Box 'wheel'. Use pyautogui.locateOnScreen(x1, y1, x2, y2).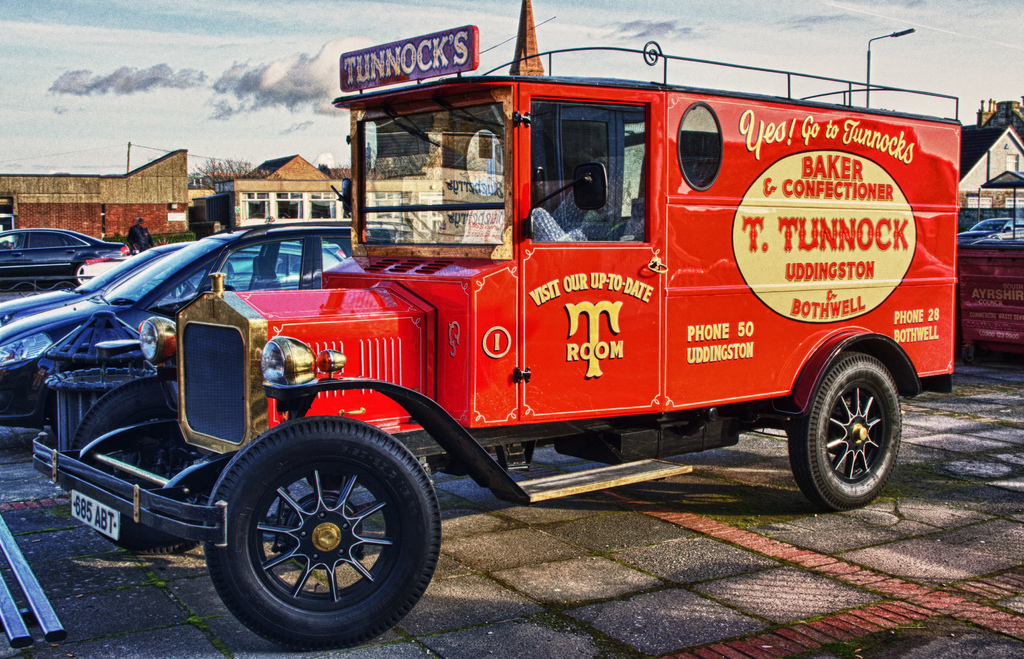
pyautogui.locateOnScreen(782, 354, 903, 514).
